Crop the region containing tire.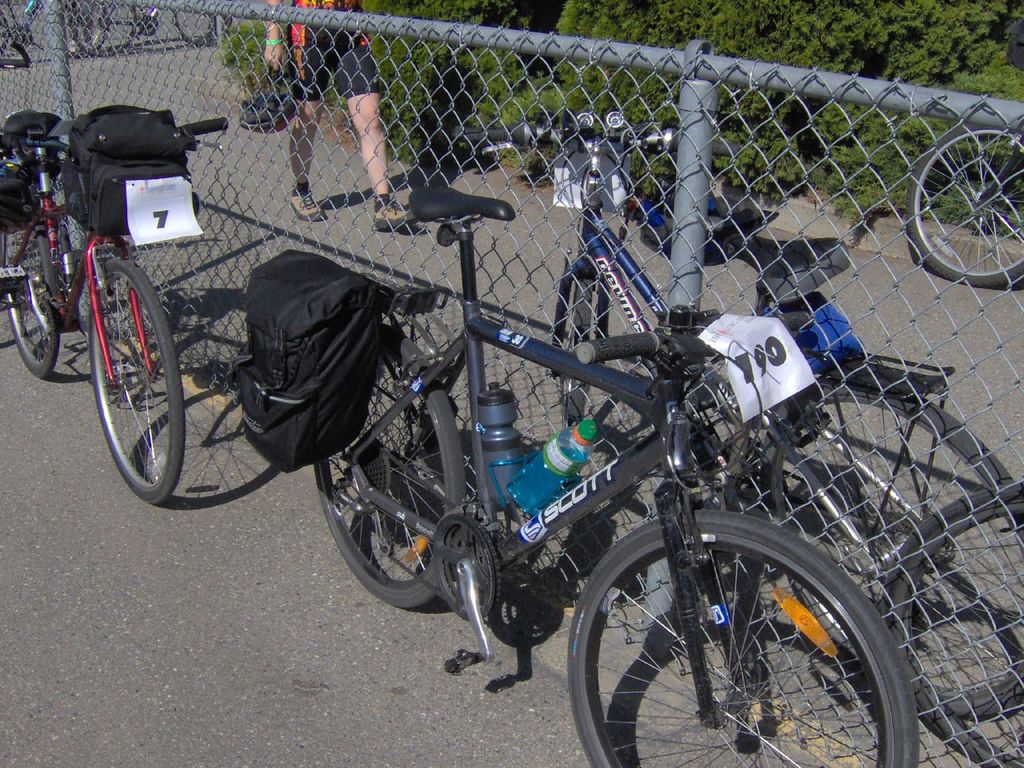
Crop region: {"left": 169, "top": 2, "right": 234, "bottom": 55}.
